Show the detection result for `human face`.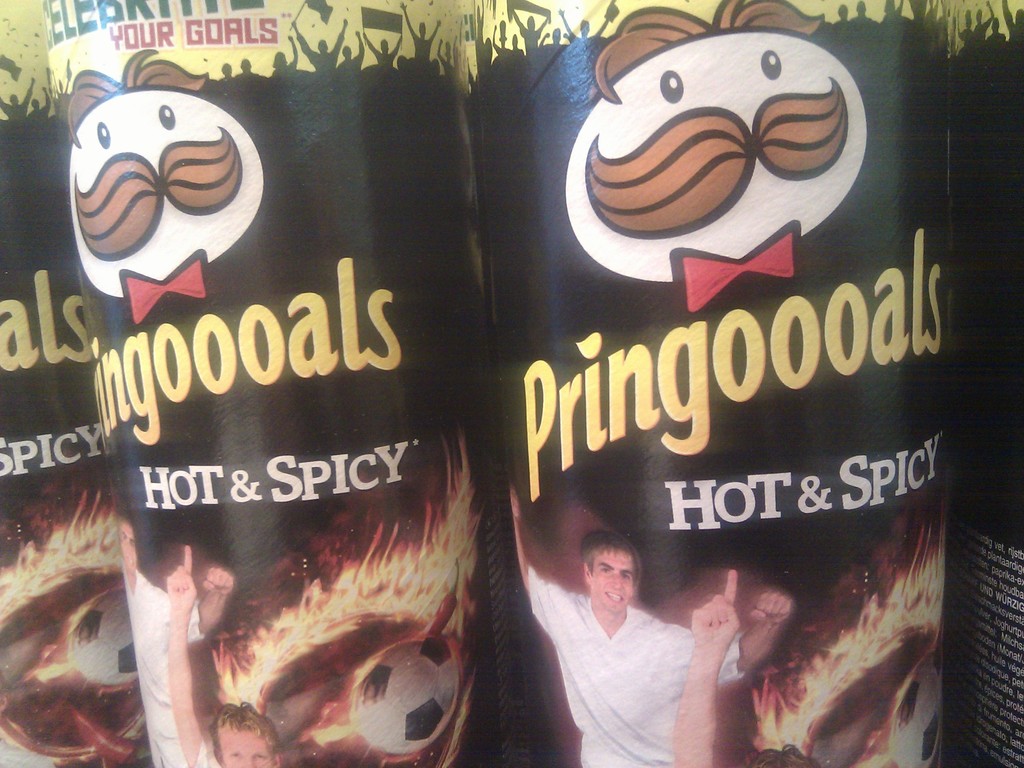
<bbox>591, 543, 632, 616</bbox>.
